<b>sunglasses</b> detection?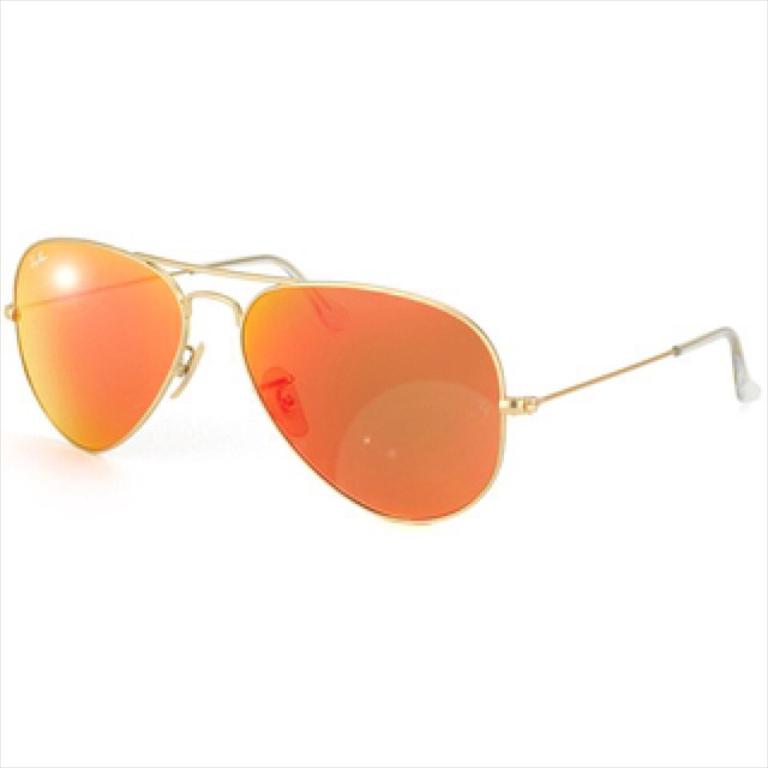
2/234/763/523
